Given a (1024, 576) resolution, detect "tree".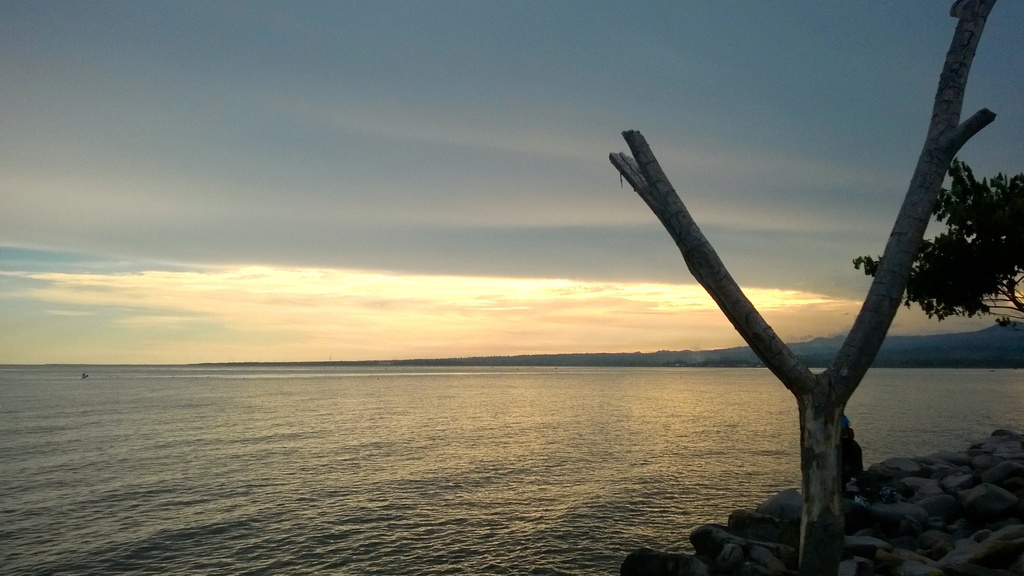
858,158,1023,352.
